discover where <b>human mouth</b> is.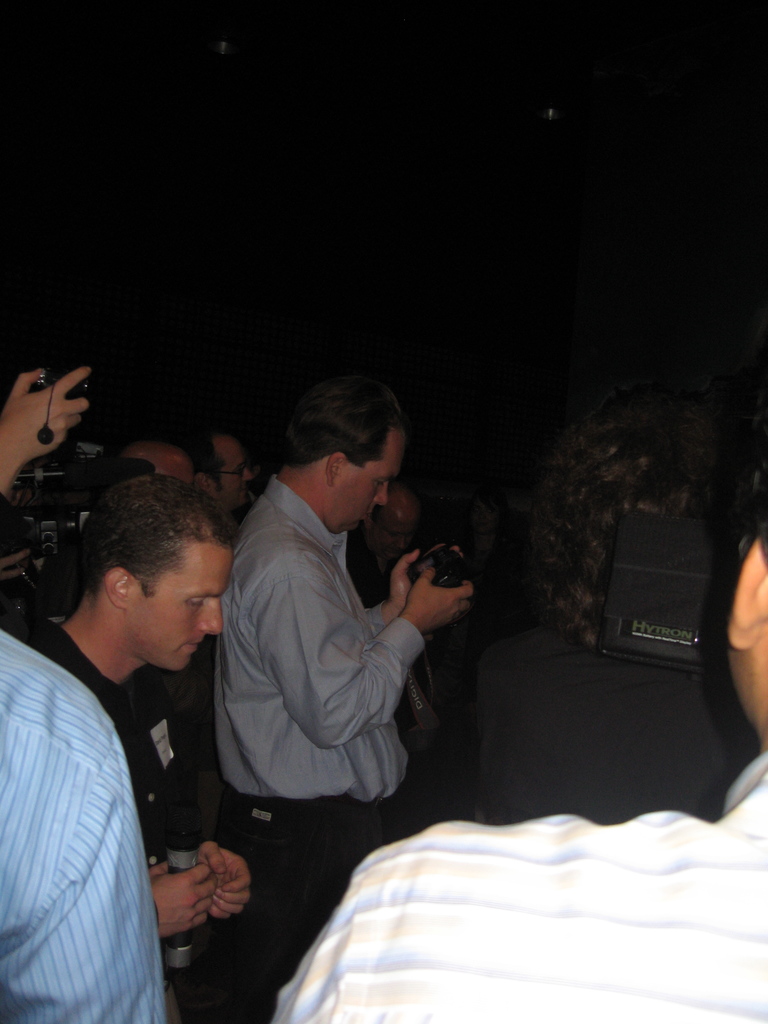
Discovered at bbox(181, 634, 211, 662).
